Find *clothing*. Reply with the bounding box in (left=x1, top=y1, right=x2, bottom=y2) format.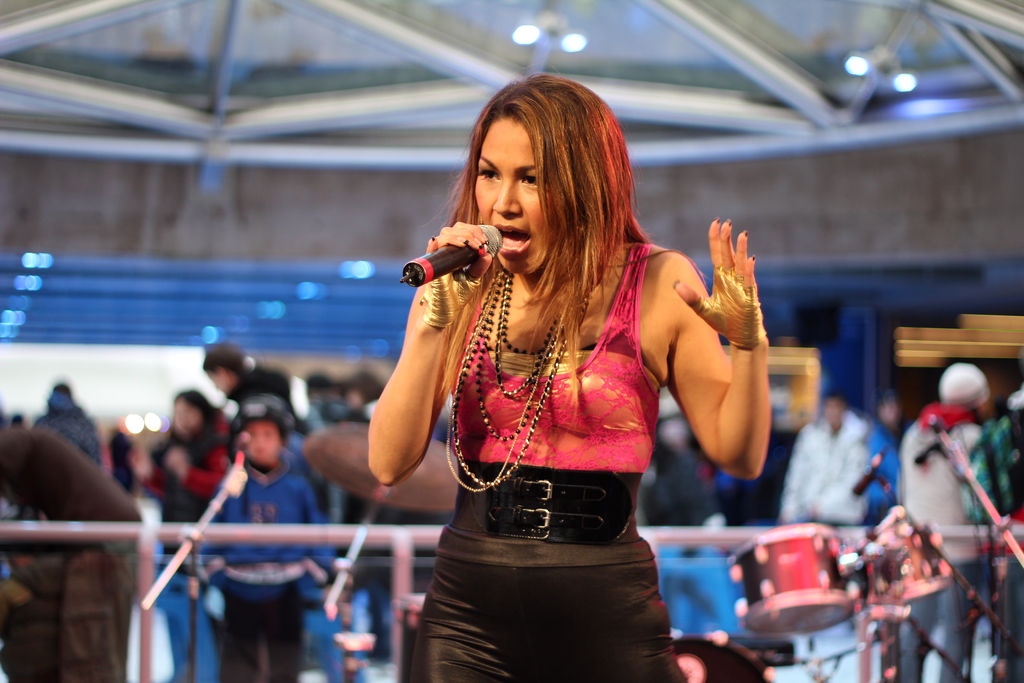
(left=31, top=404, right=115, bottom=459).
